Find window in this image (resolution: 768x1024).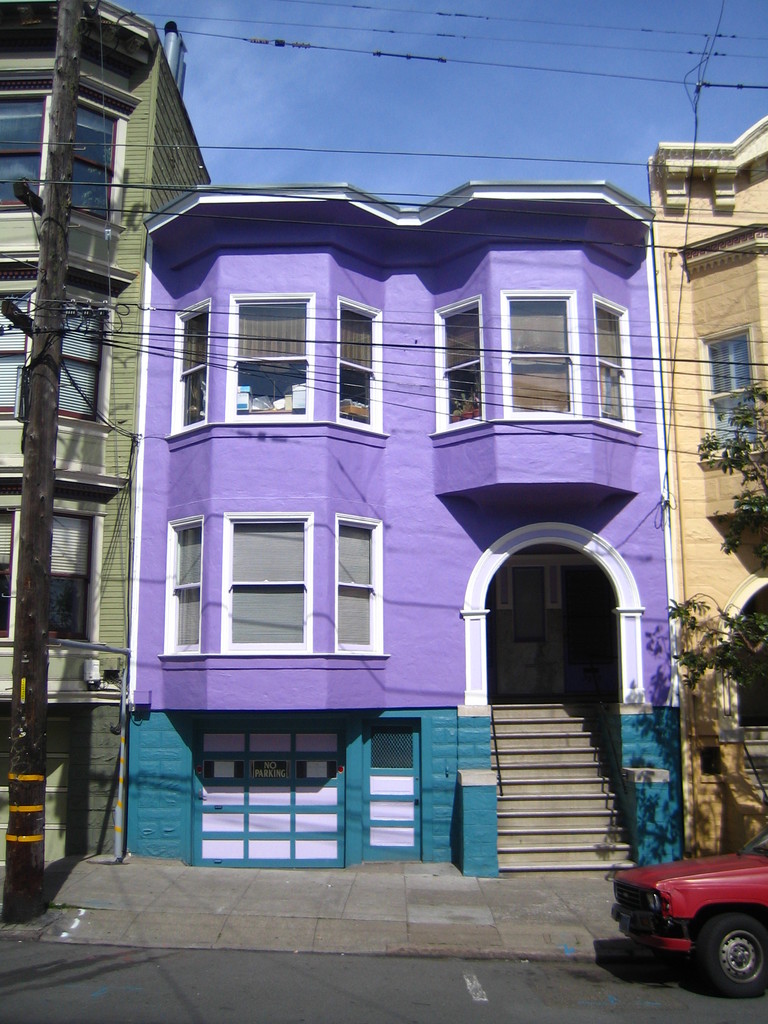
[x1=436, y1=298, x2=490, y2=424].
